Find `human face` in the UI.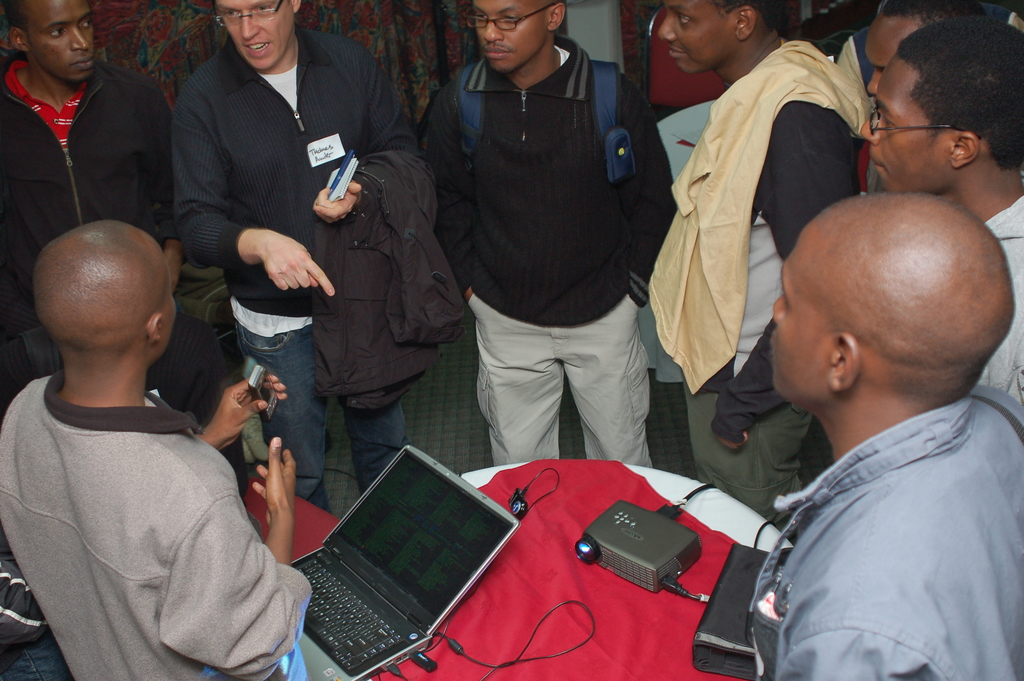
UI element at 212:0:295:63.
